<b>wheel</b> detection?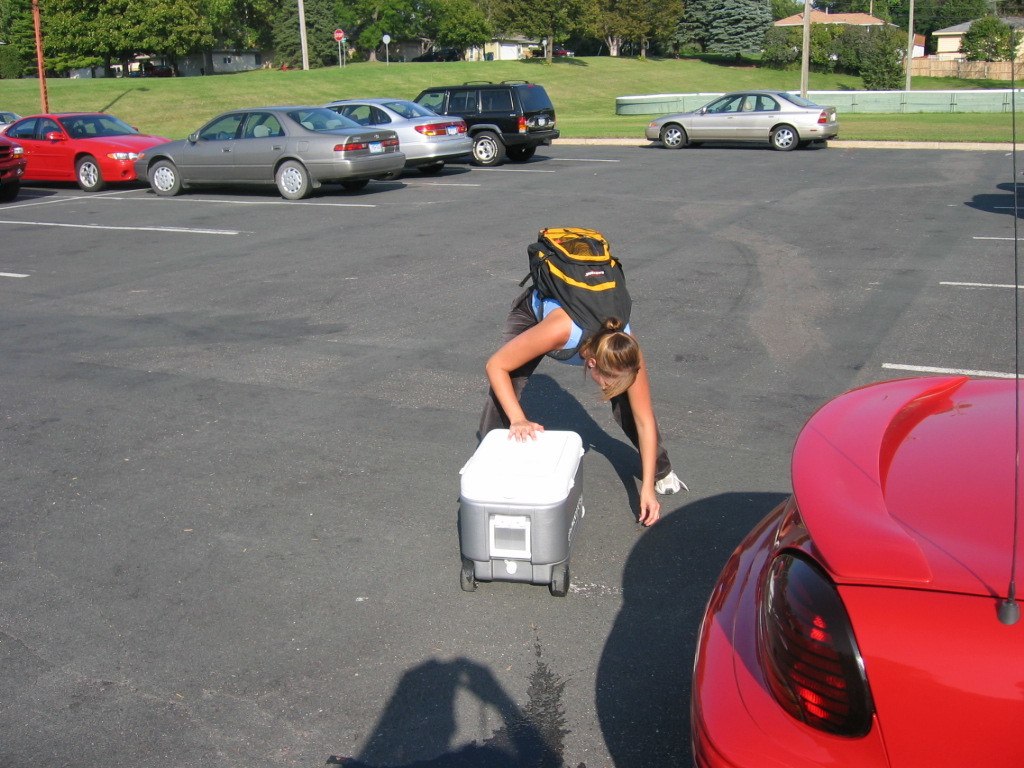
[506, 145, 536, 162]
